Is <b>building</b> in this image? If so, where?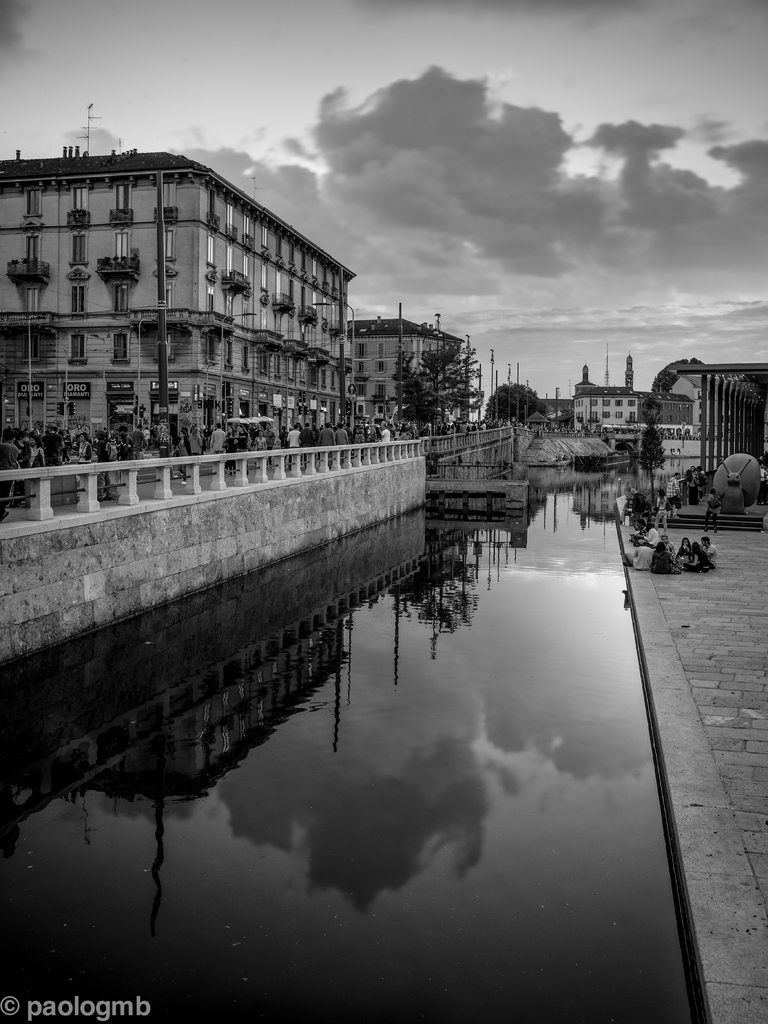
Yes, at bbox=[344, 316, 461, 431].
